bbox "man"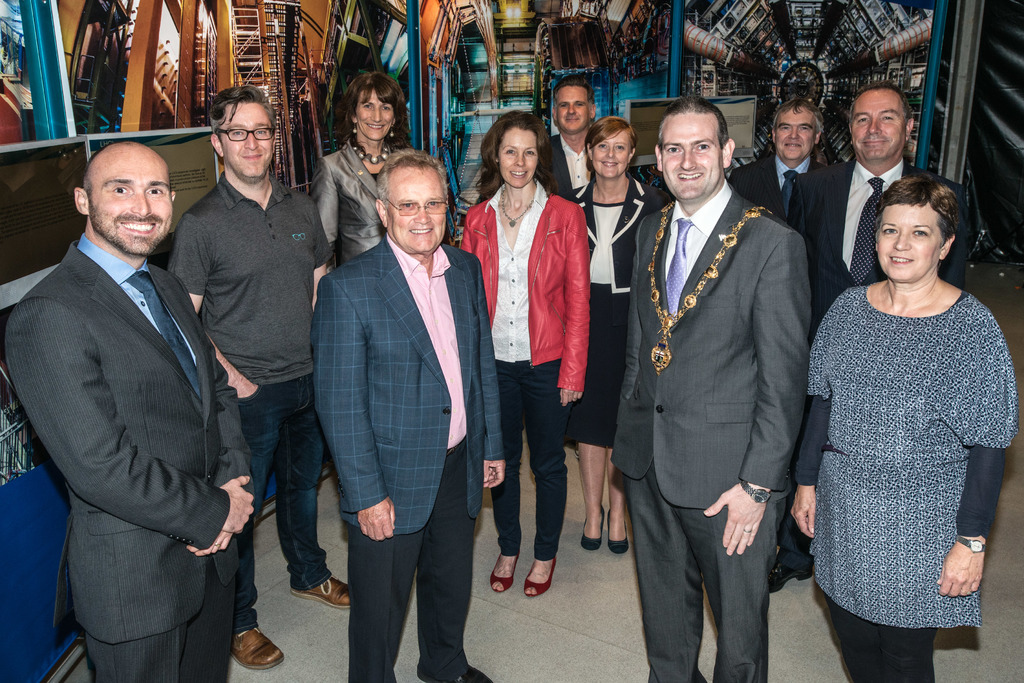
box=[166, 84, 337, 673]
